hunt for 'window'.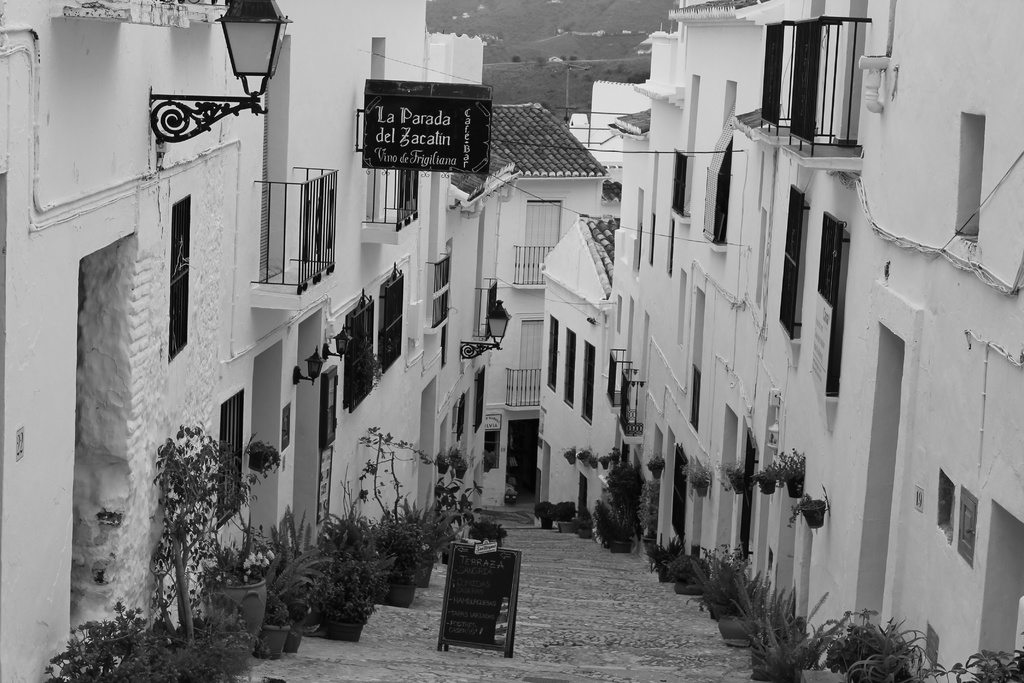
Hunted down at (left=387, top=272, right=402, bottom=369).
